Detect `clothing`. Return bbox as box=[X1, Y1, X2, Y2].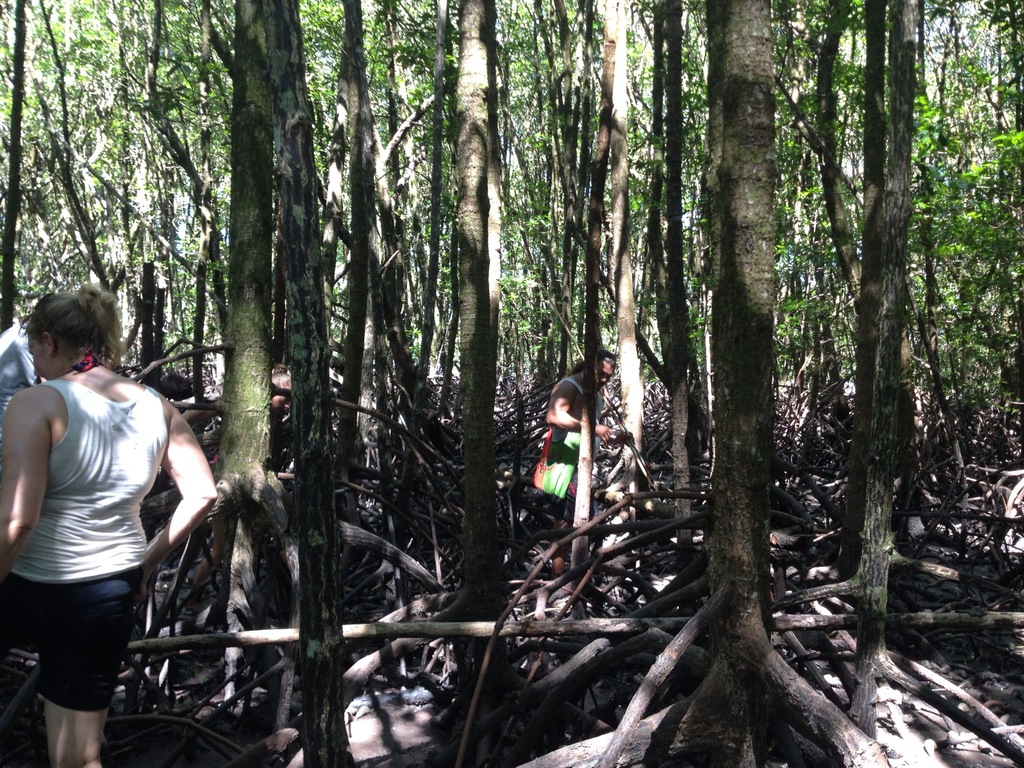
box=[552, 379, 599, 524].
